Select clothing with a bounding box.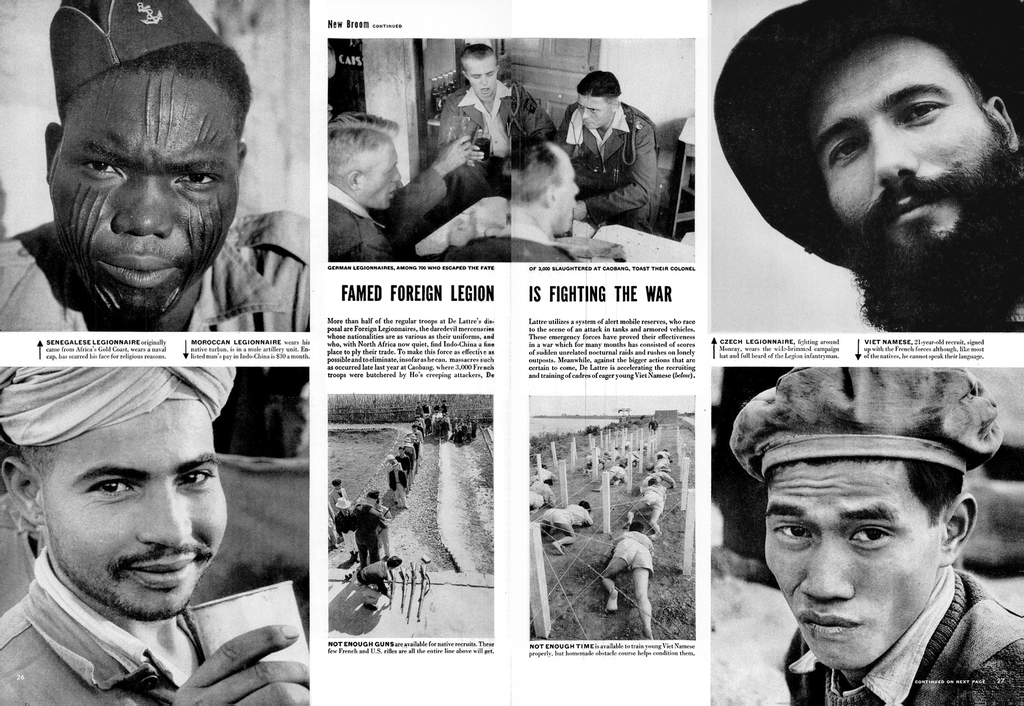
box(0, 219, 317, 337).
